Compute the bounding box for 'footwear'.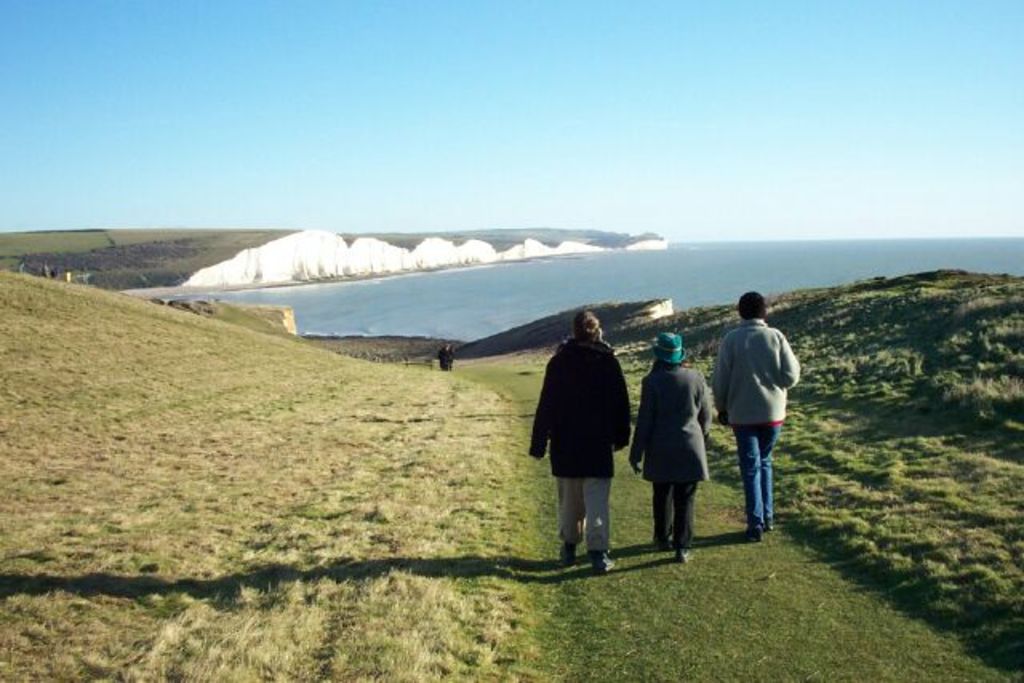
[766, 525, 776, 533].
